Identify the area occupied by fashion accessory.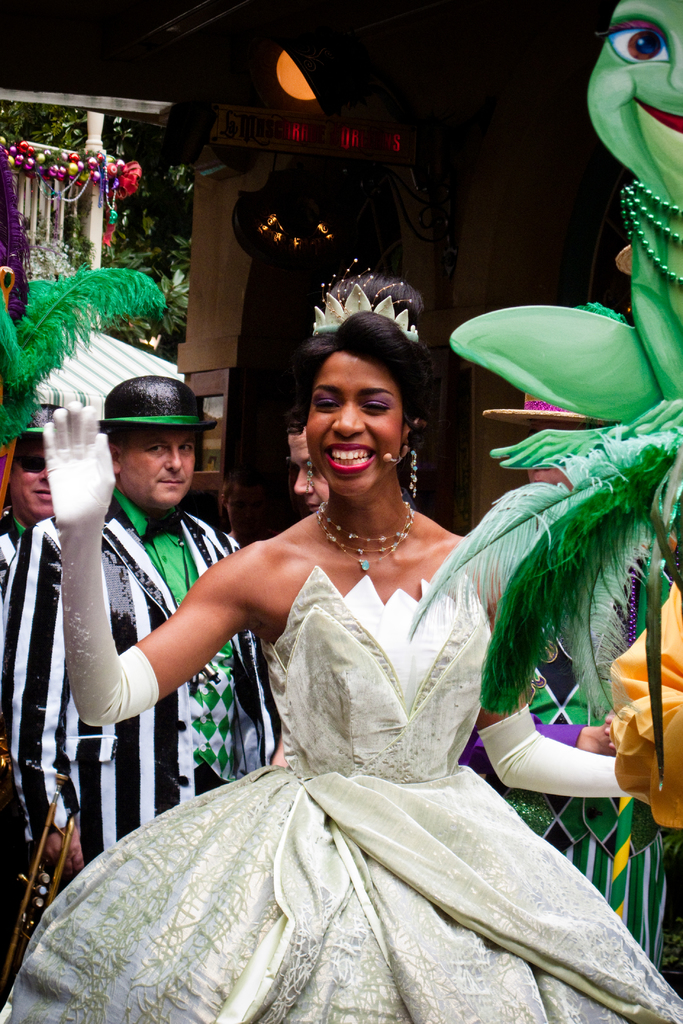
Area: (21, 404, 56, 438).
